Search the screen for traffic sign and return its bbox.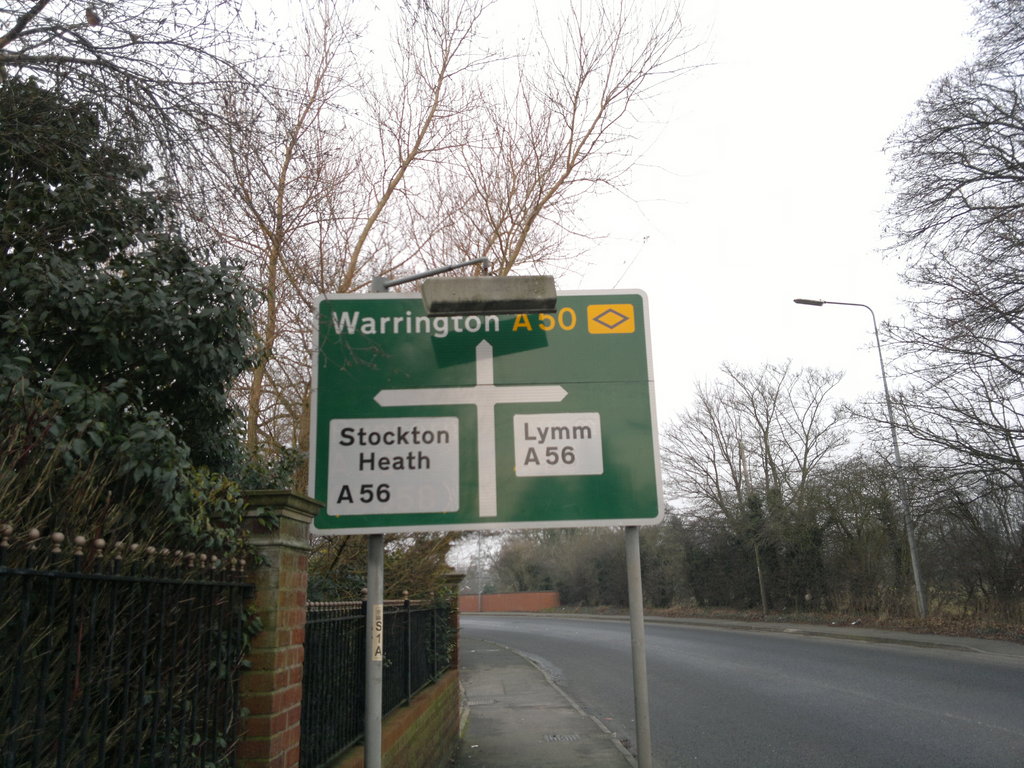
Found: x1=309, y1=288, x2=668, y2=527.
